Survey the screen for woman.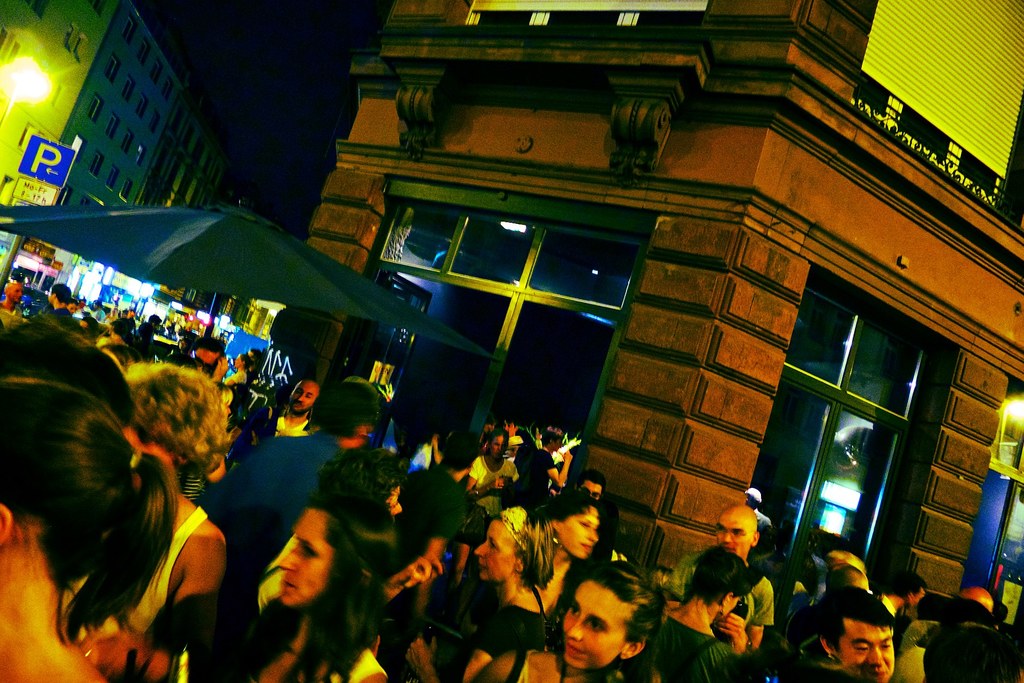
Survey found: 408 505 555 682.
